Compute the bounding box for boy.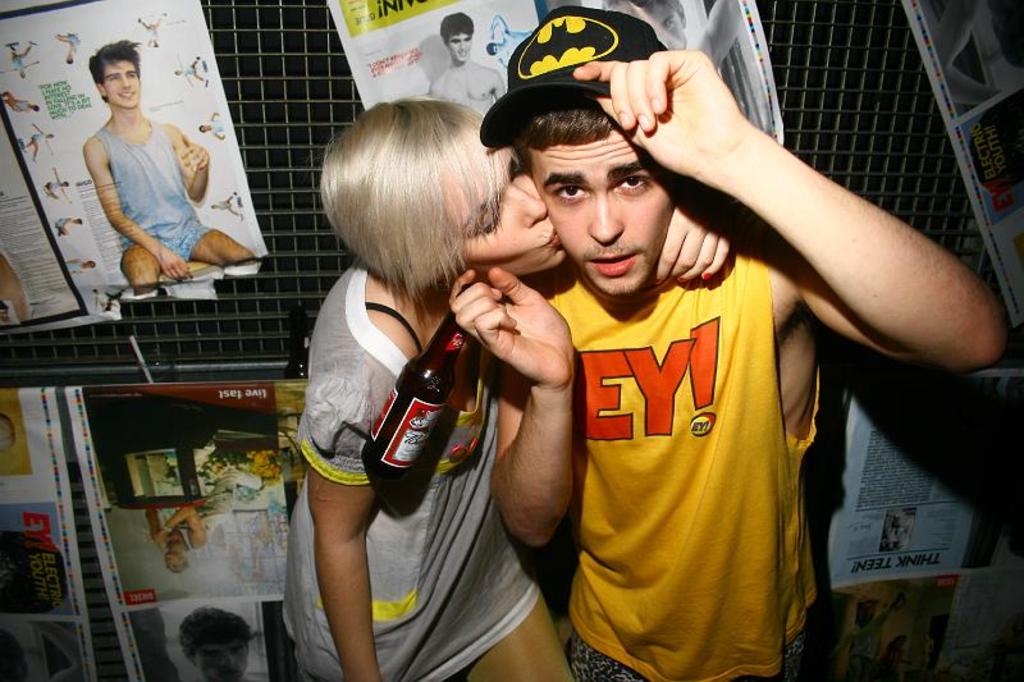
(77, 36, 252, 290).
